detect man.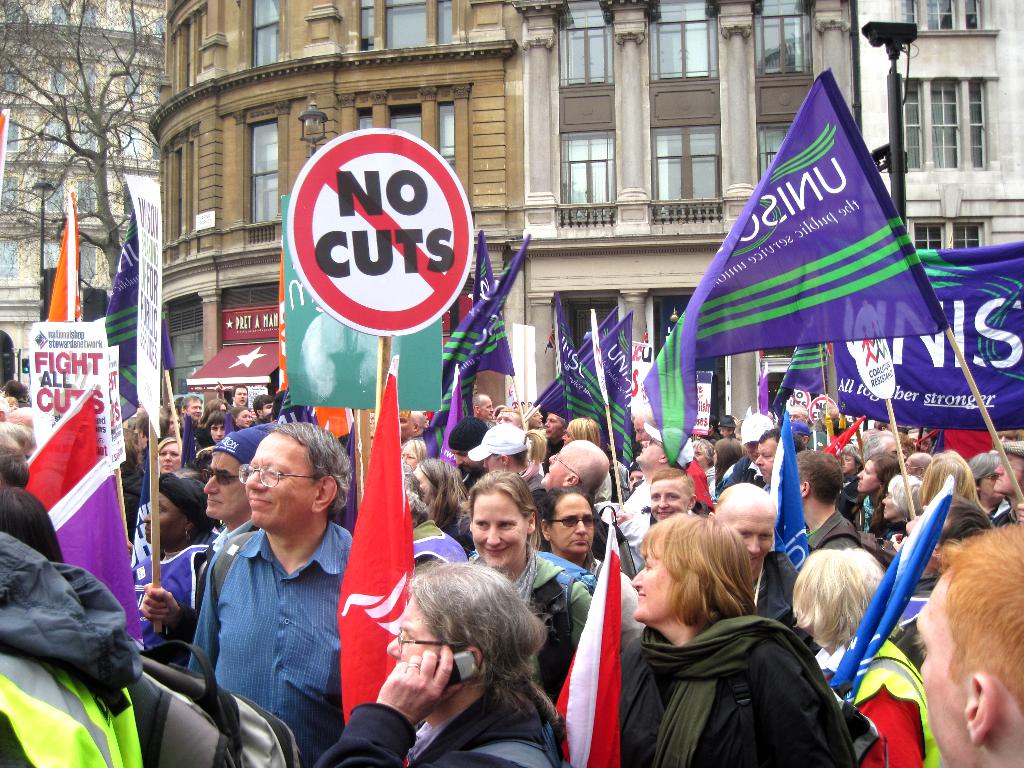
Detected at locate(754, 426, 808, 495).
